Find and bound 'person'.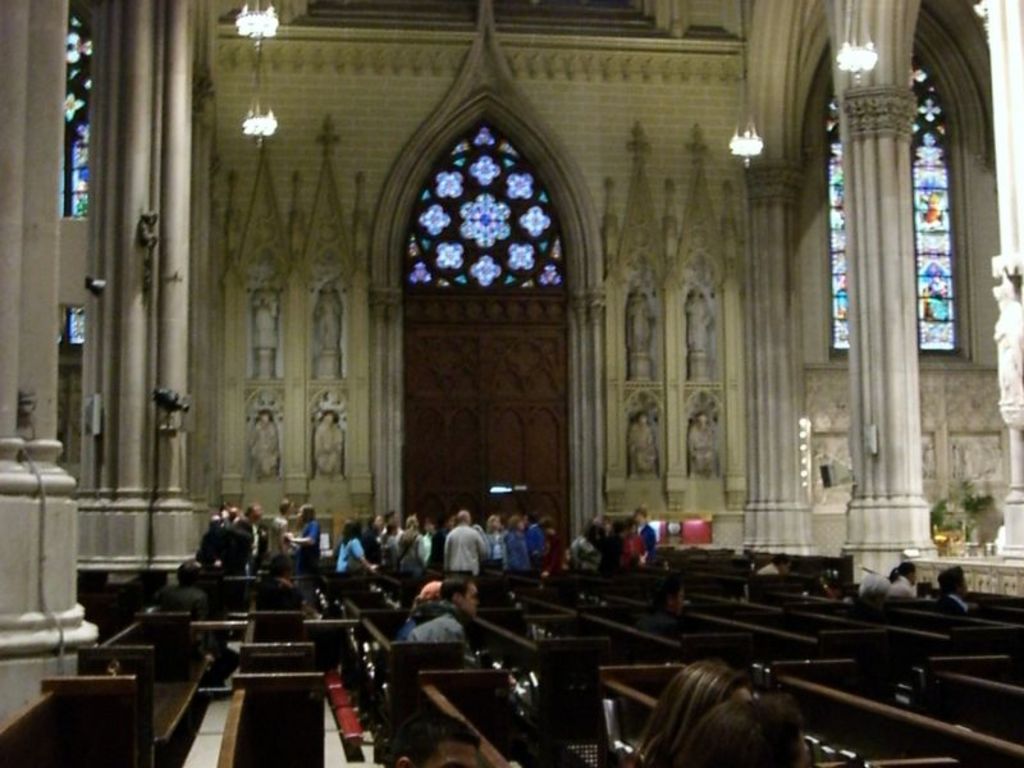
Bound: l=762, t=553, r=791, b=575.
